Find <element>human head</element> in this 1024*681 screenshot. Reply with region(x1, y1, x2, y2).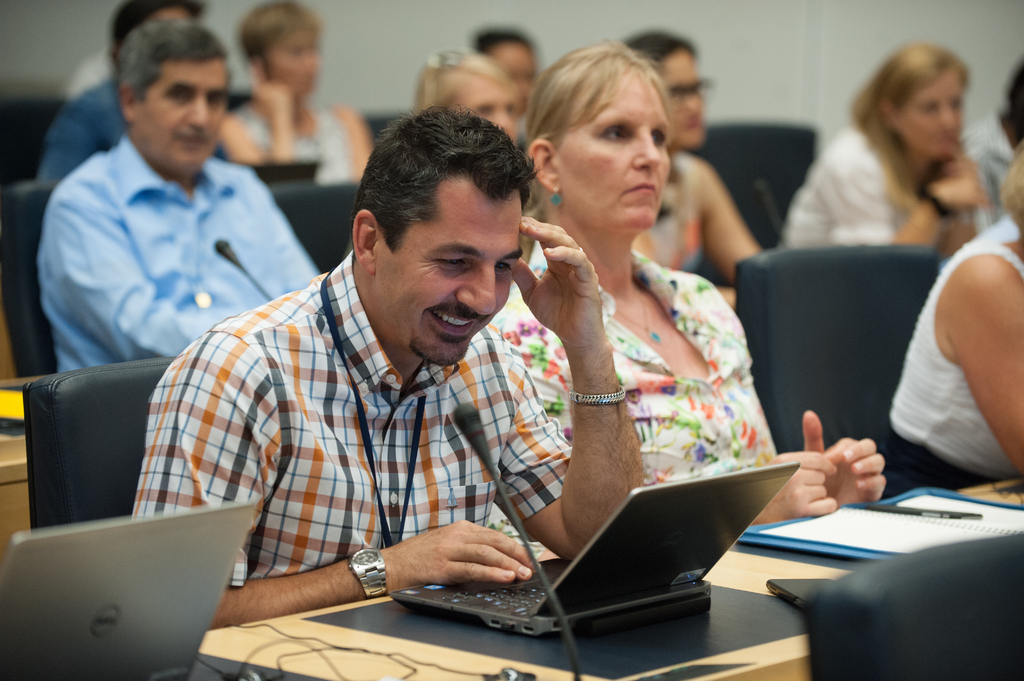
region(470, 33, 536, 112).
